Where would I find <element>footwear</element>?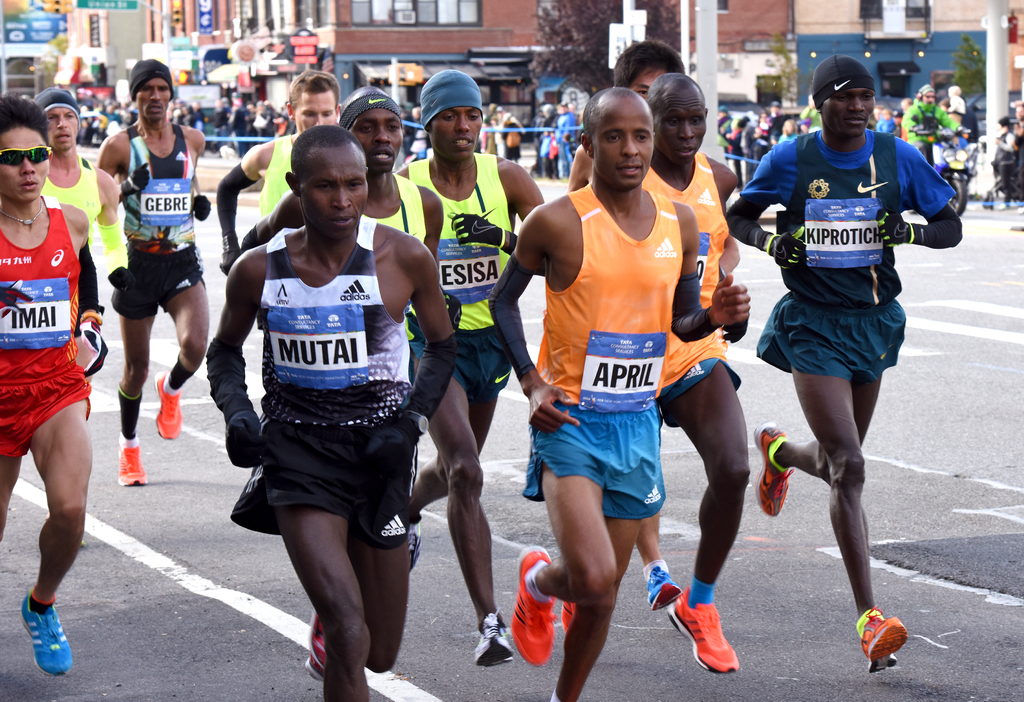
At (x1=155, y1=367, x2=180, y2=440).
